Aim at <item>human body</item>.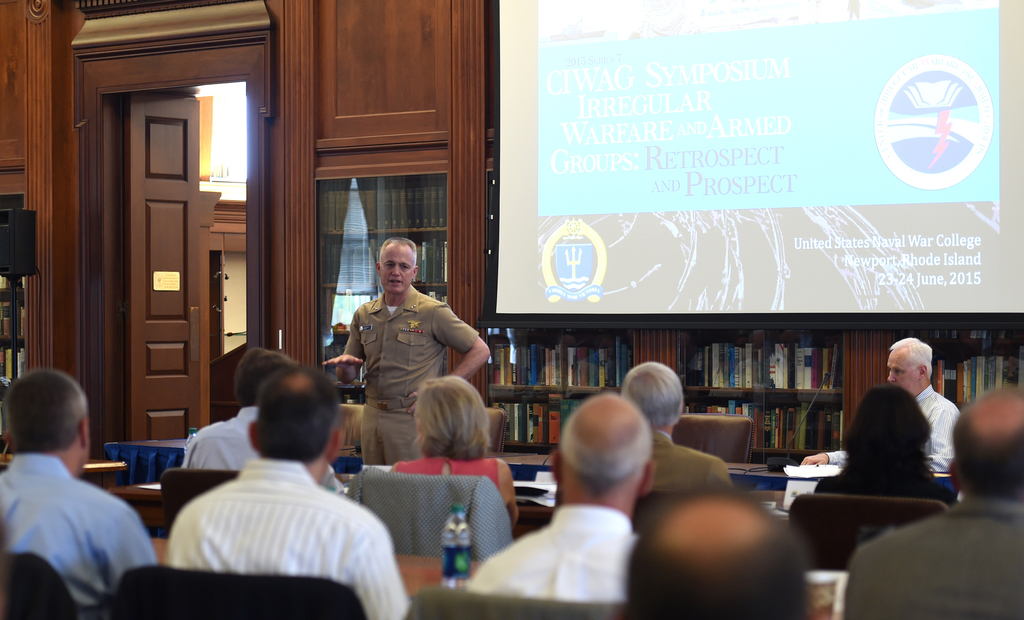
Aimed at box=[634, 434, 740, 496].
